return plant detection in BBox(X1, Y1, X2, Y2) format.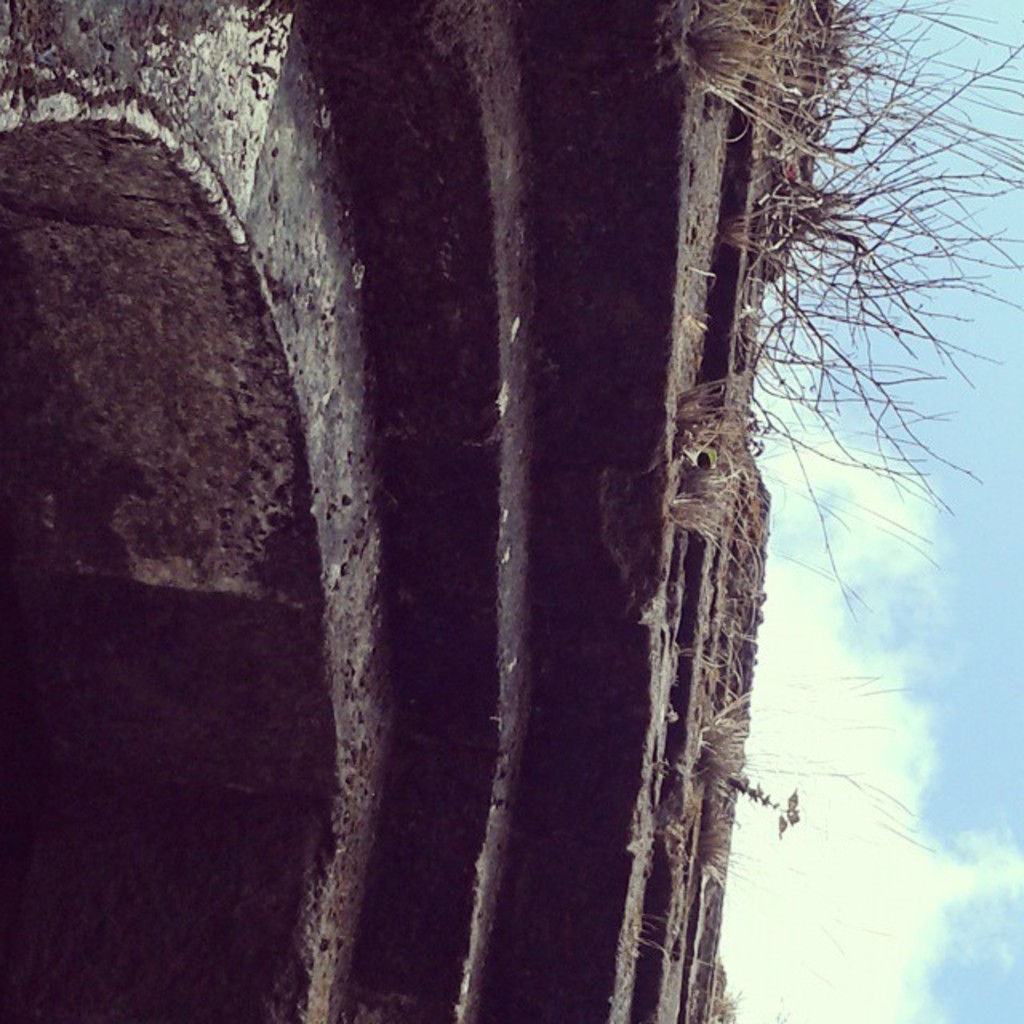
BBox(698, 675, 942, 850).
